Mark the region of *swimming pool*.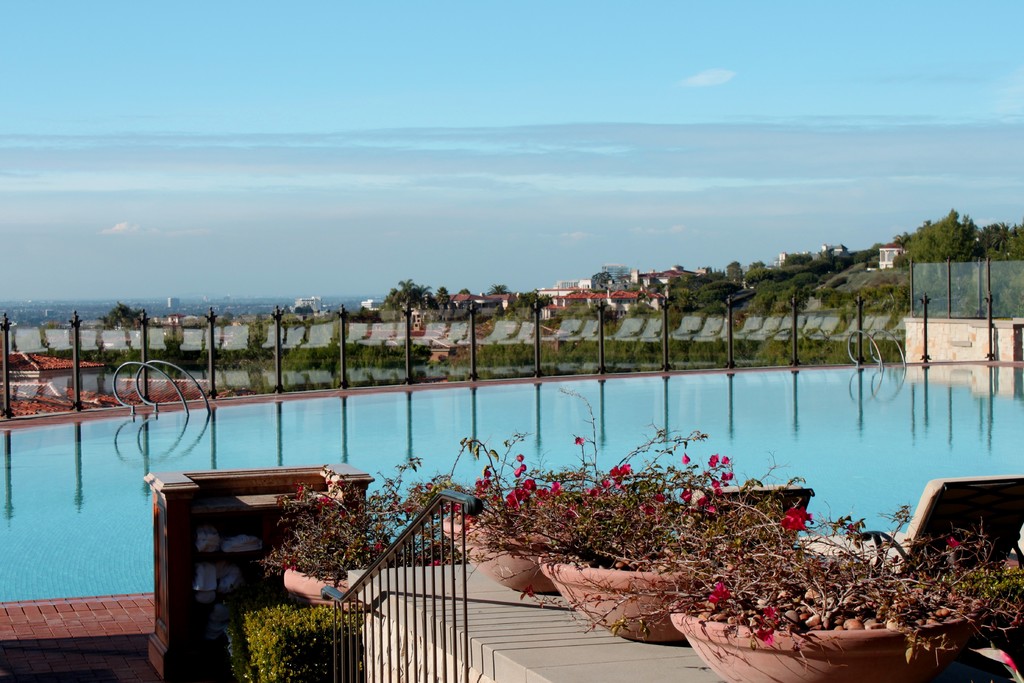
Region: bbox(0, 363, 1023, 602).
